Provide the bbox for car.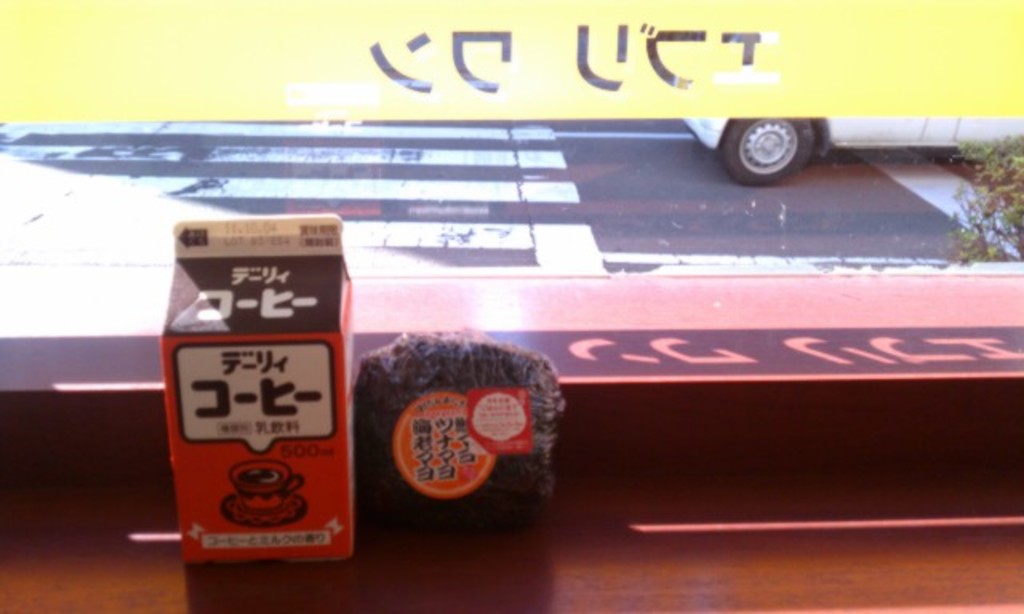
x1=682 y1=117 x2=1022 y2=189.
